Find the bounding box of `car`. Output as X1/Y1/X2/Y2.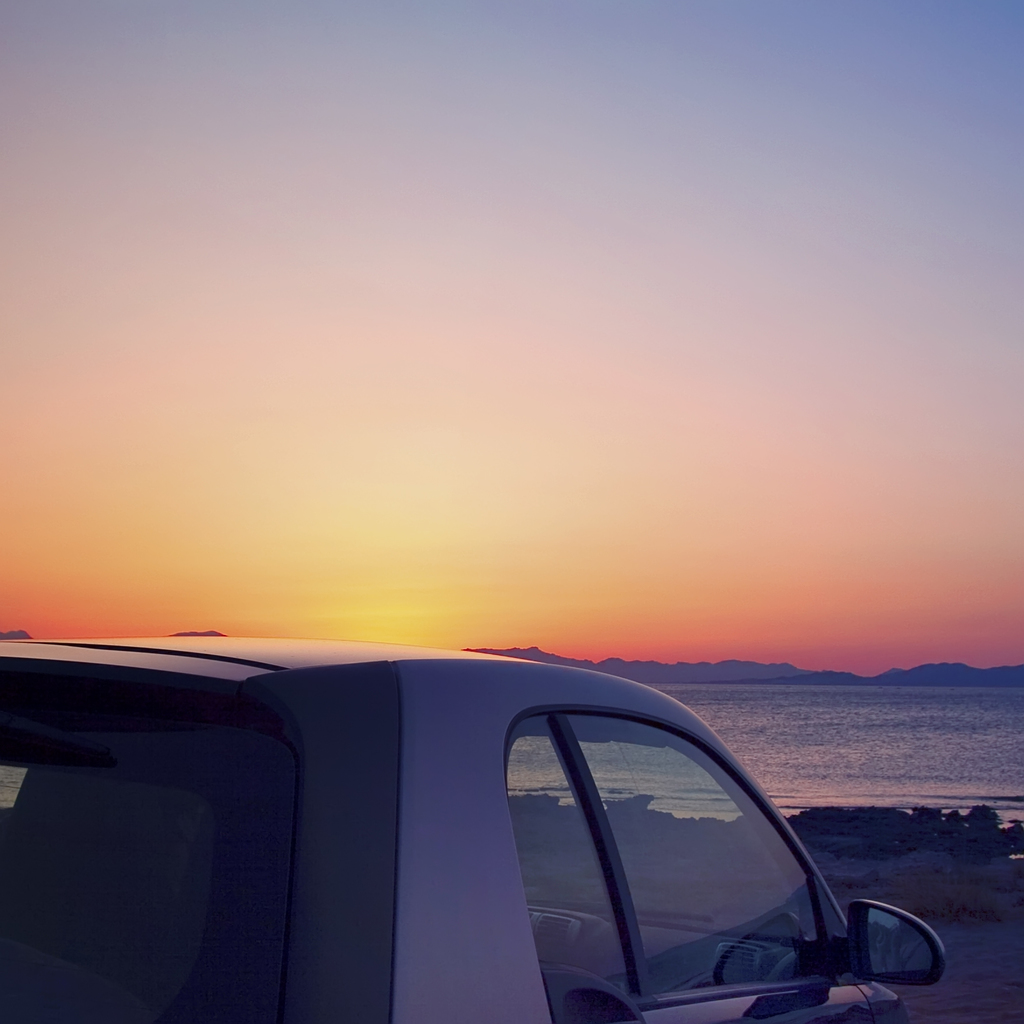
0/621/979/1023.
